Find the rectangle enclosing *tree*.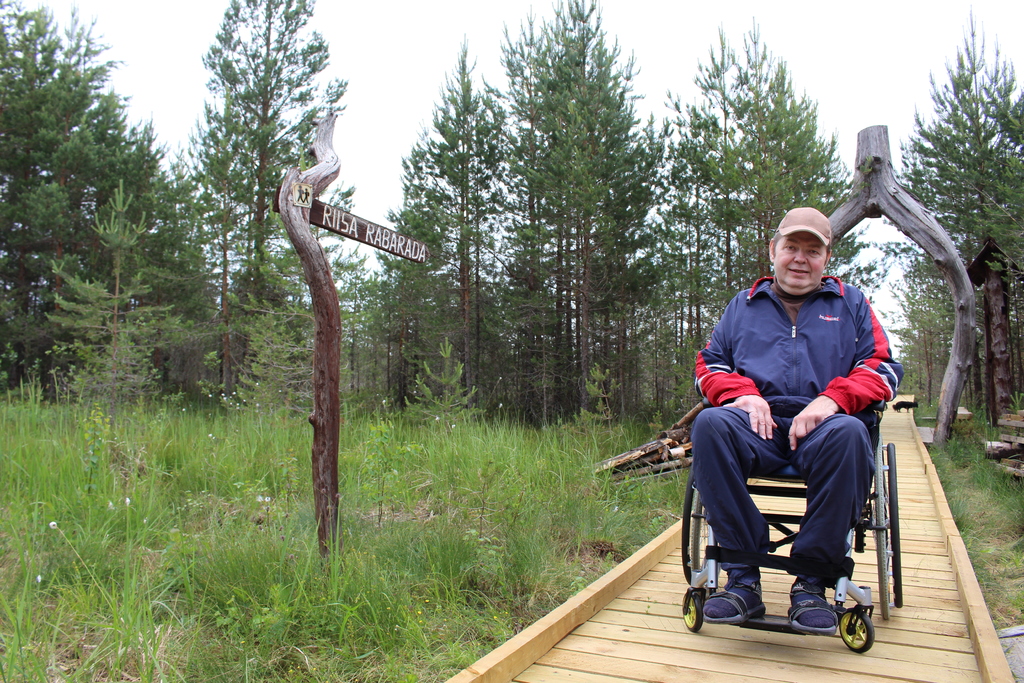
bbox=(659, 10, 850, 432).
